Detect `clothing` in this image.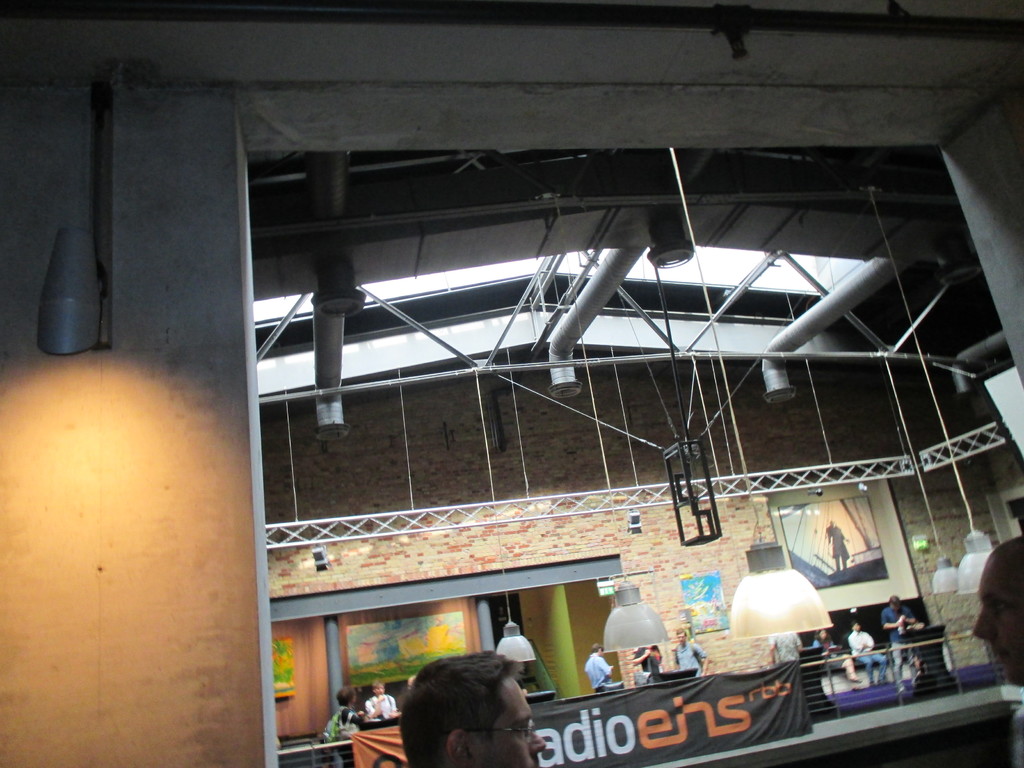
Detection: (877,602,913,673).
